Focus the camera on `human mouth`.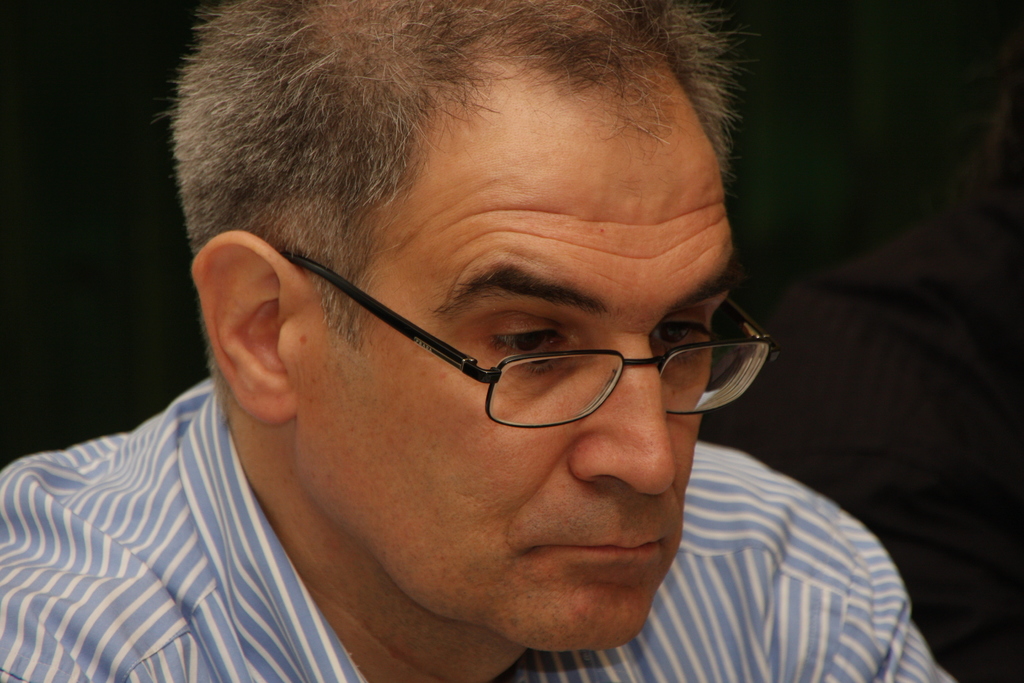
Focus region: <box>524,537,663,553</box>.
